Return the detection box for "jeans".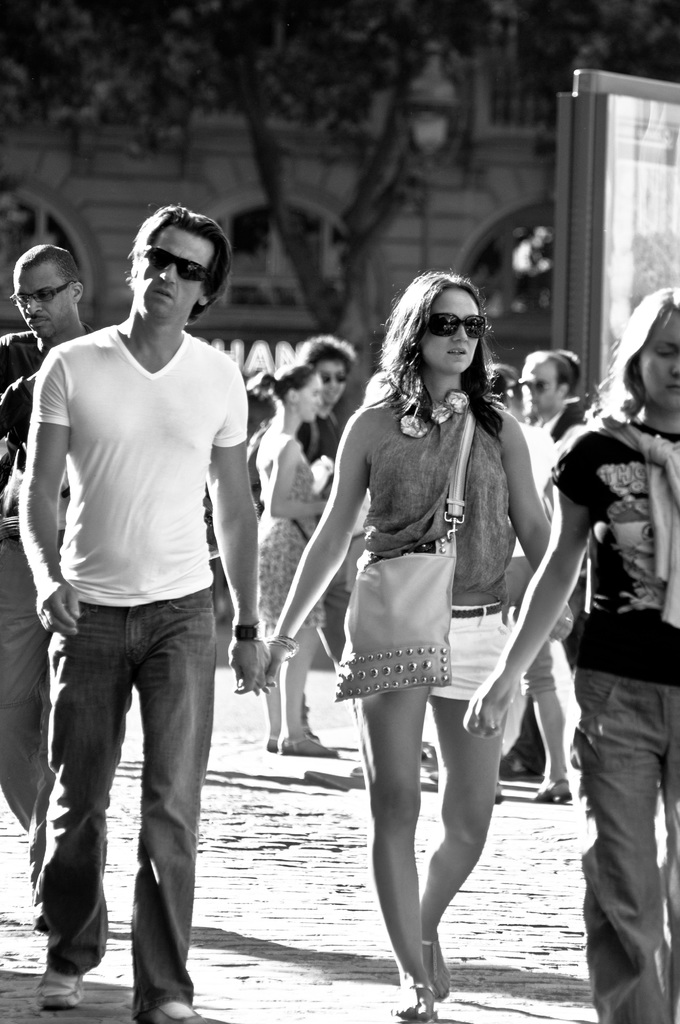
rect(29, 610, 232, 1000).
